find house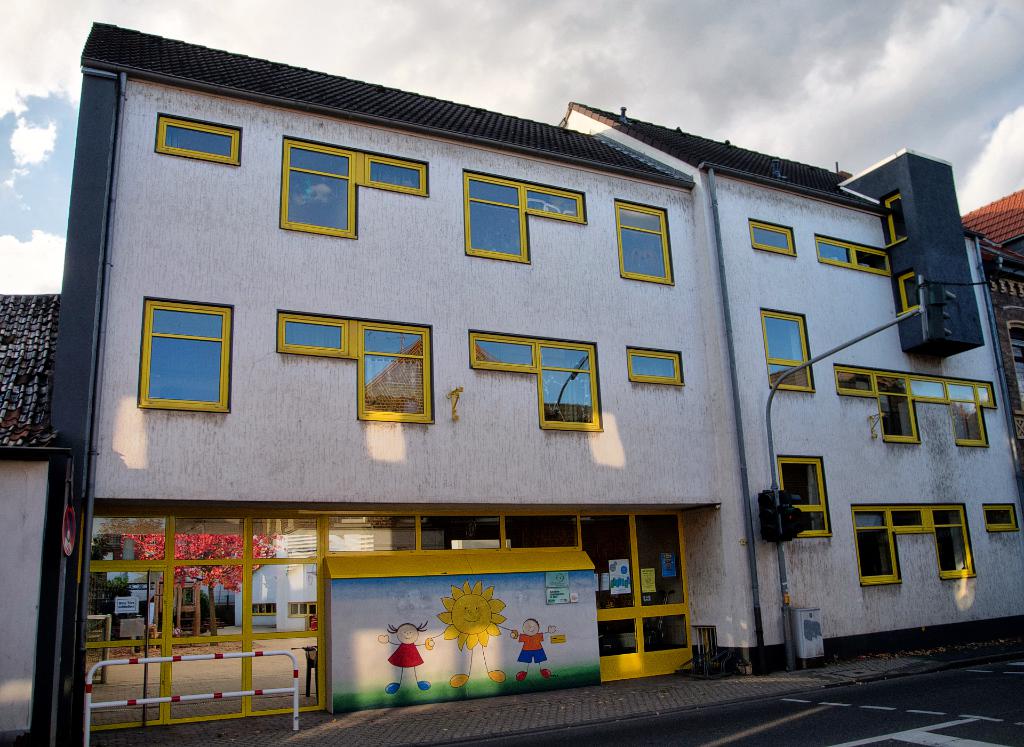
(x1=0, y1=285, x2=52, y2=738)
